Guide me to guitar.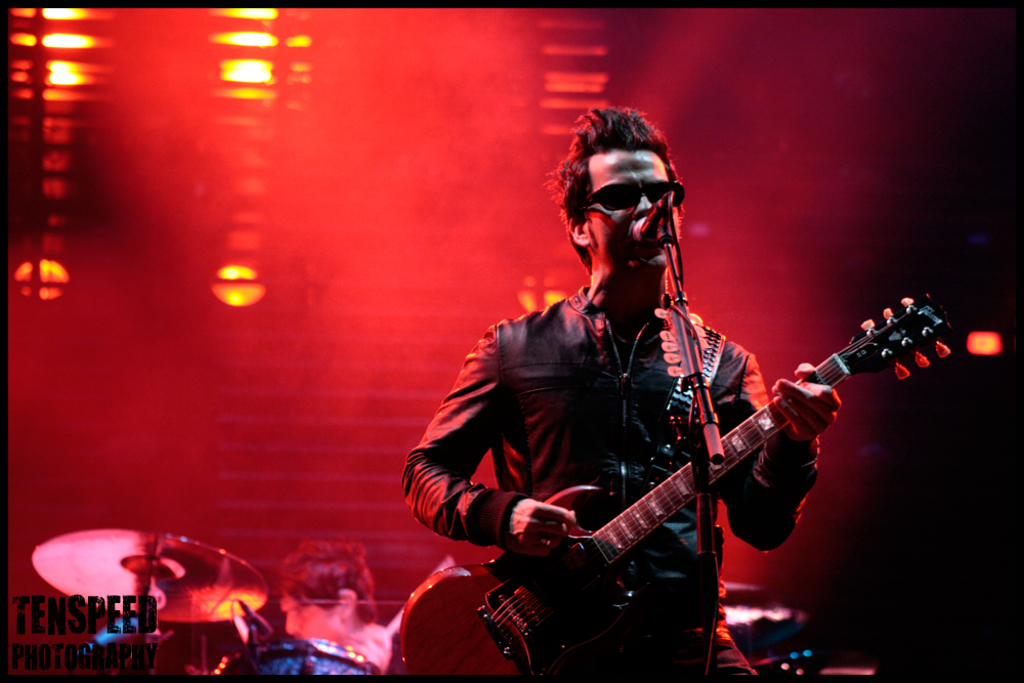
Guidance: [left=432, top=279, right=957, bottom=682].
